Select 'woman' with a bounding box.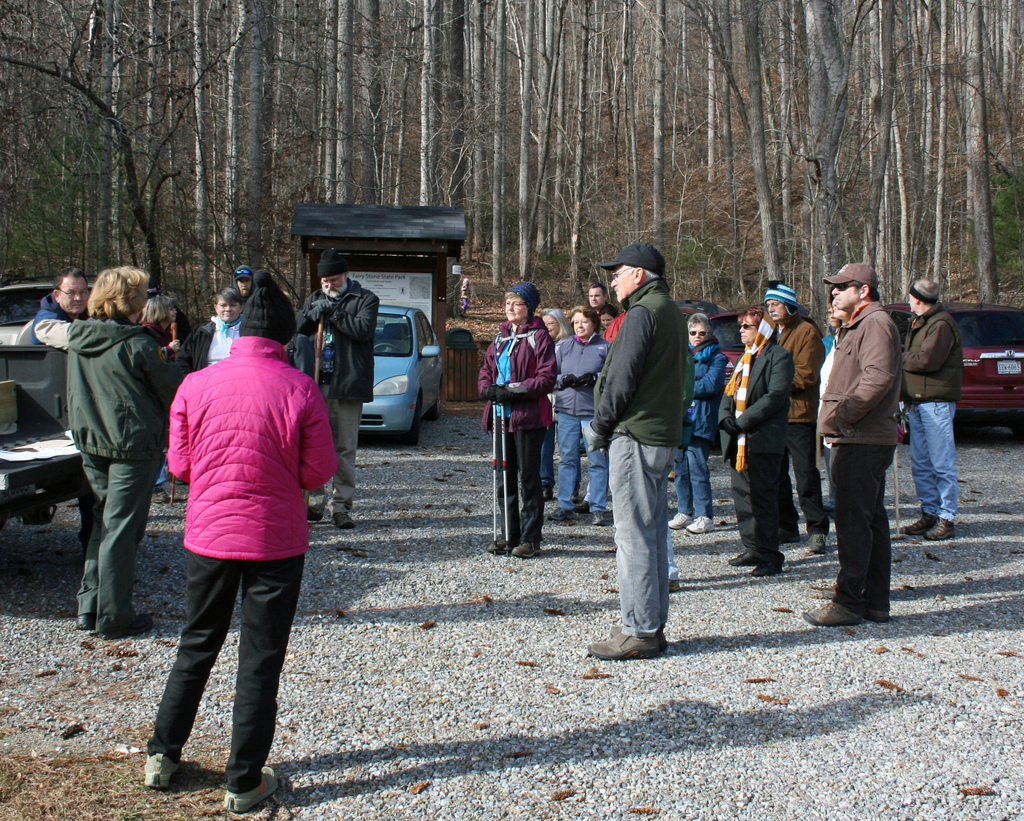
crop(475, 283, 557, 555).
